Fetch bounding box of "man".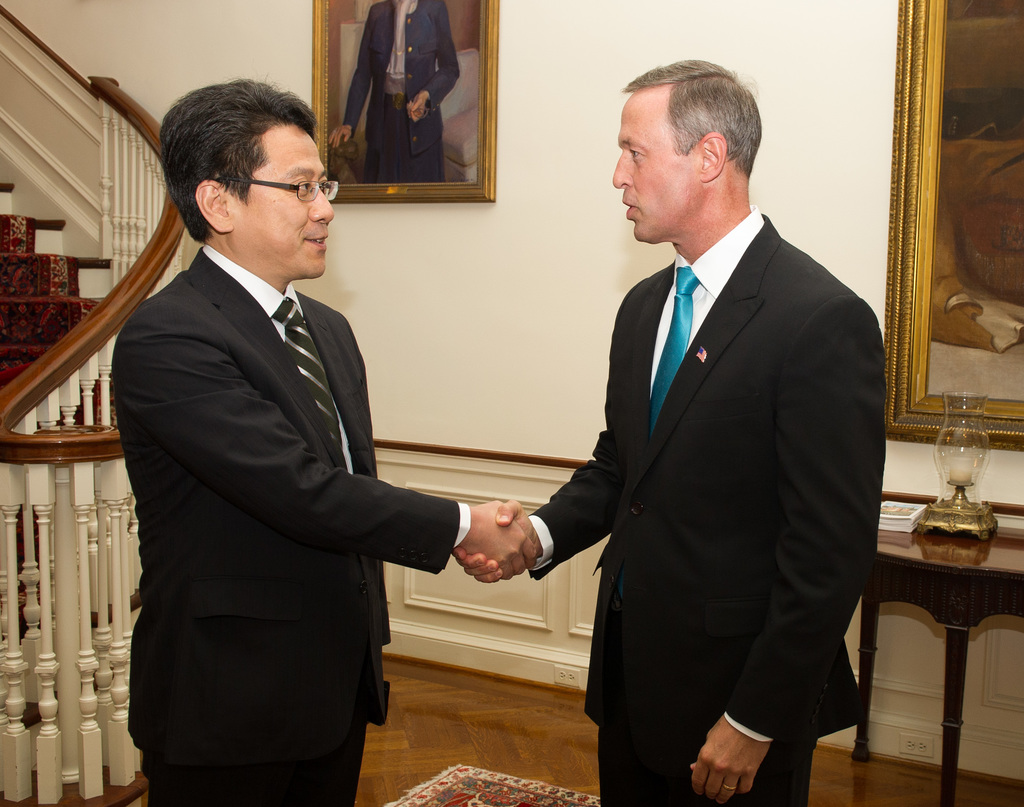
Bbox: [329,0,462,182].
